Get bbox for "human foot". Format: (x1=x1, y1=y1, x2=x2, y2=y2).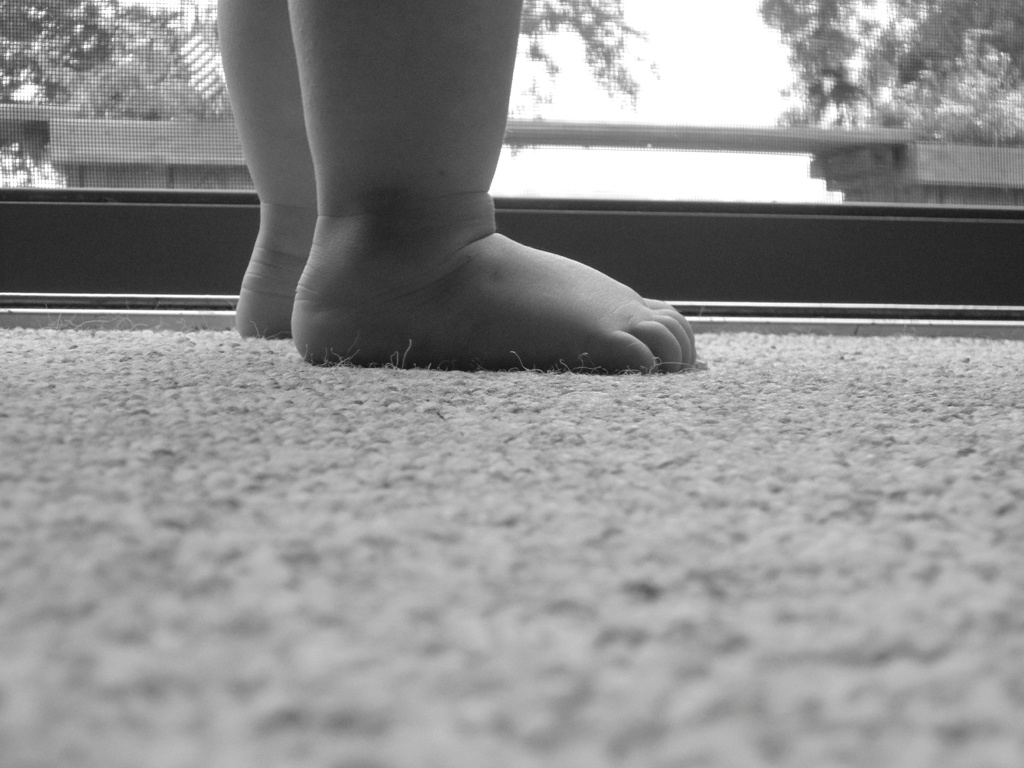
(x1=233, y1=210, x2=314, y2=344).
